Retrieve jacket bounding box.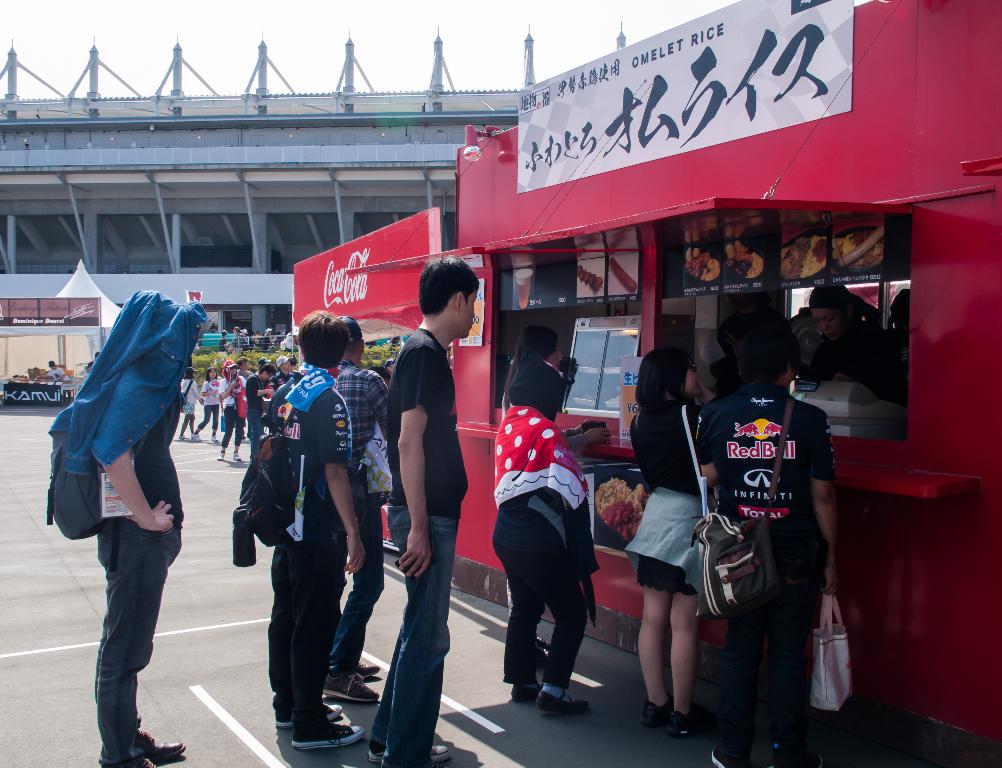
Bounding box: (42, 287, 210, 484).
